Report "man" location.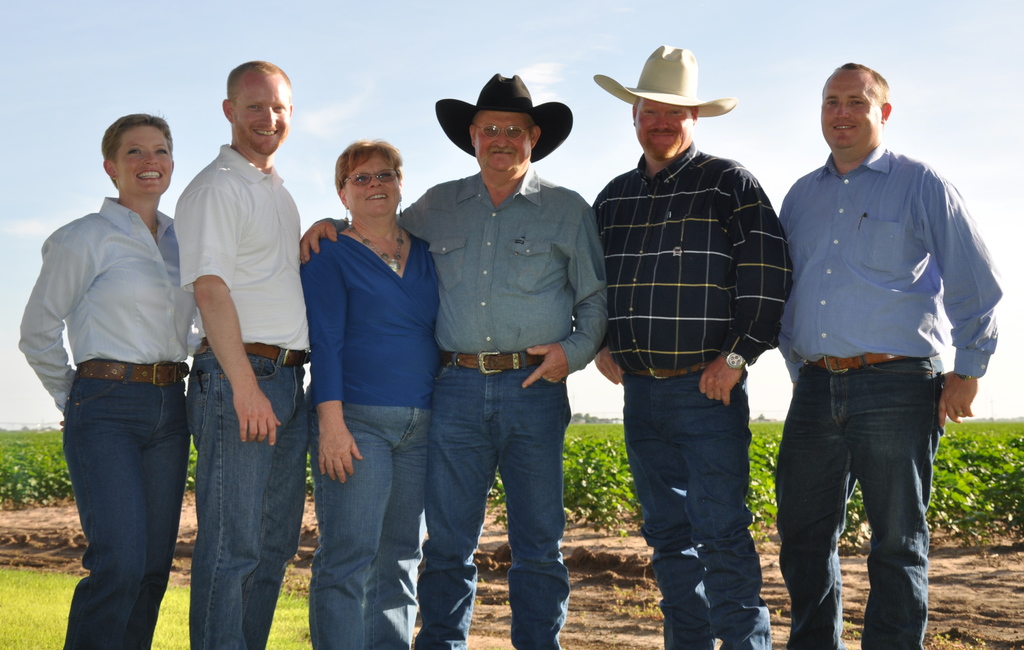
Report: select_region(289, 66, 613, 649).
